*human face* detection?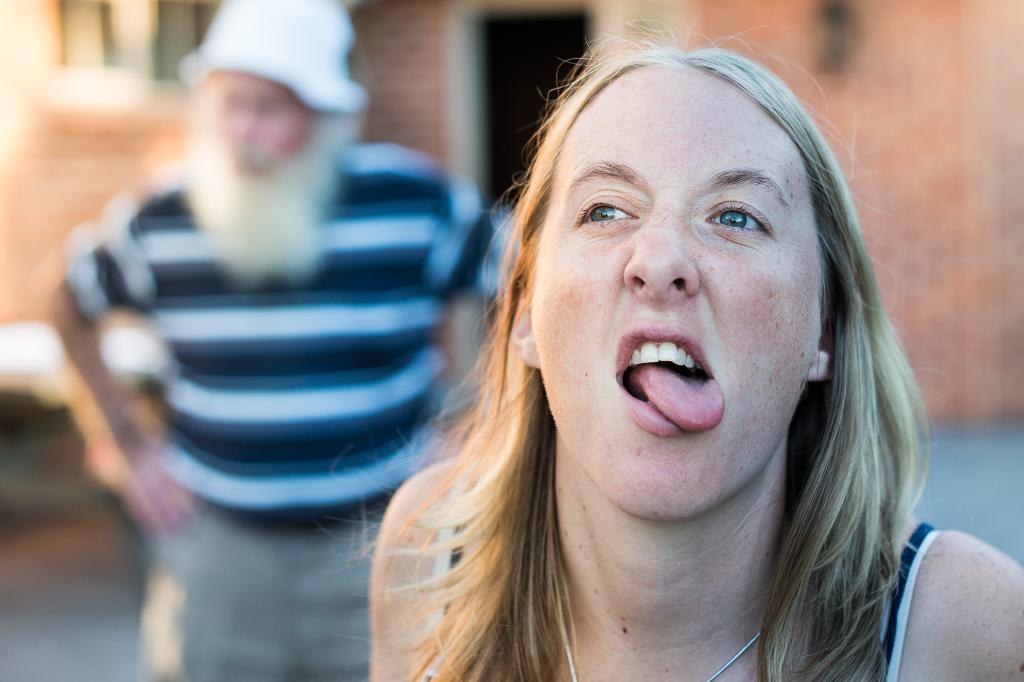
<region>530, 63, 833, 523</region>
